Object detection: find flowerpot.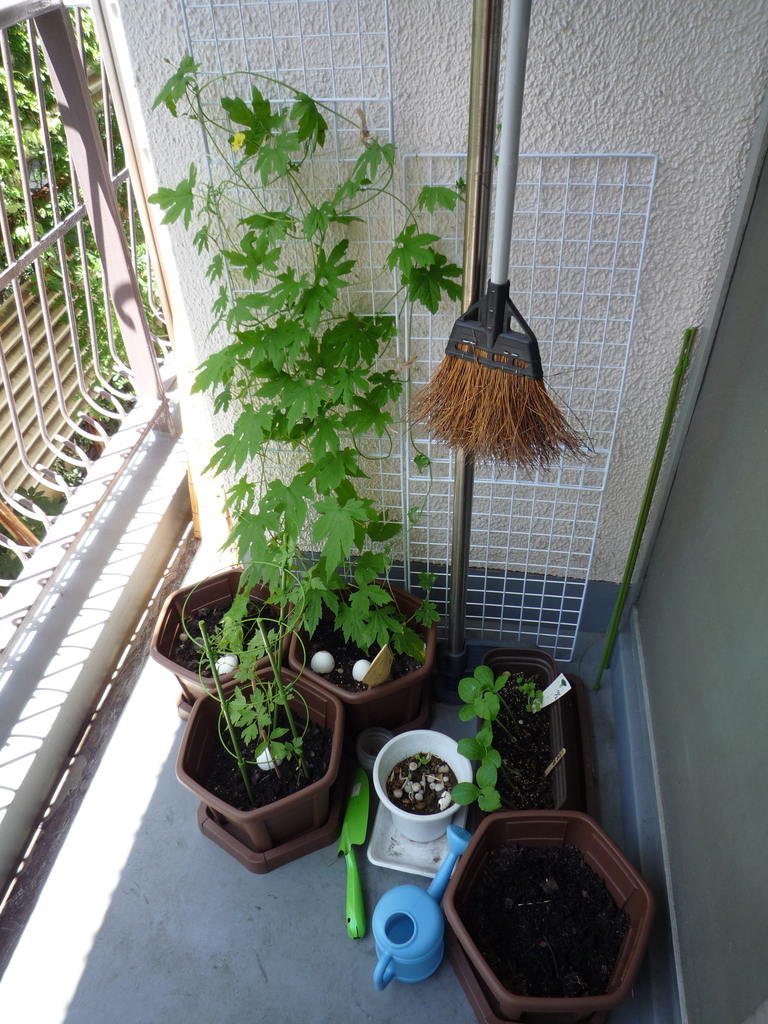
x1=289, y1=576, x2=431, y2=733.
